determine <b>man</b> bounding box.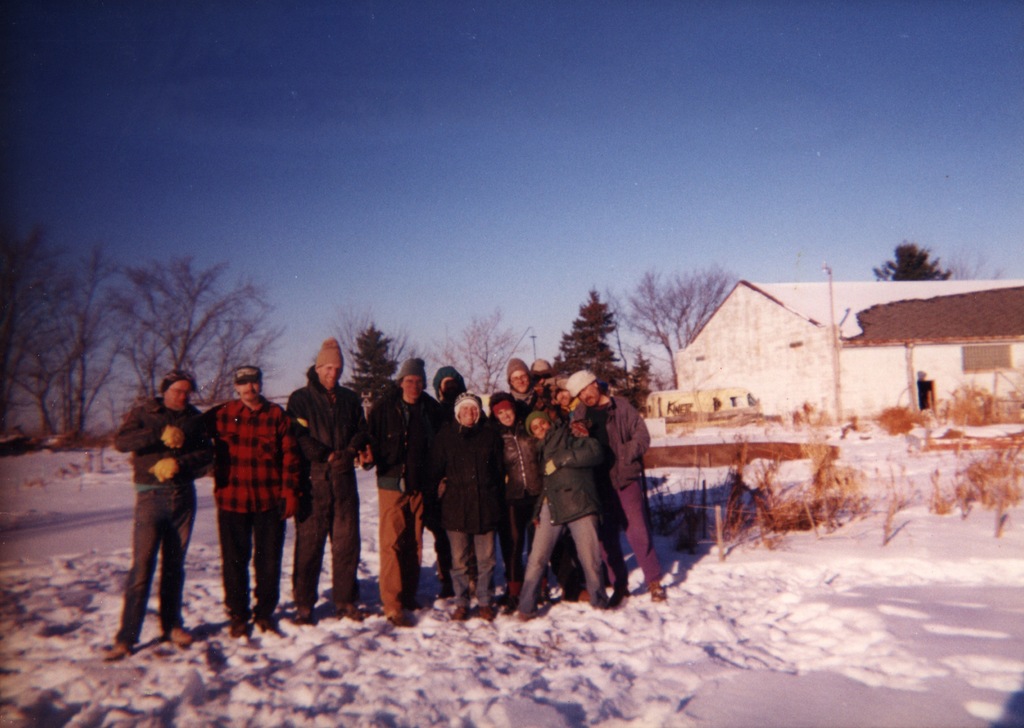
Determined: detection(282, 342, 371, 617).
